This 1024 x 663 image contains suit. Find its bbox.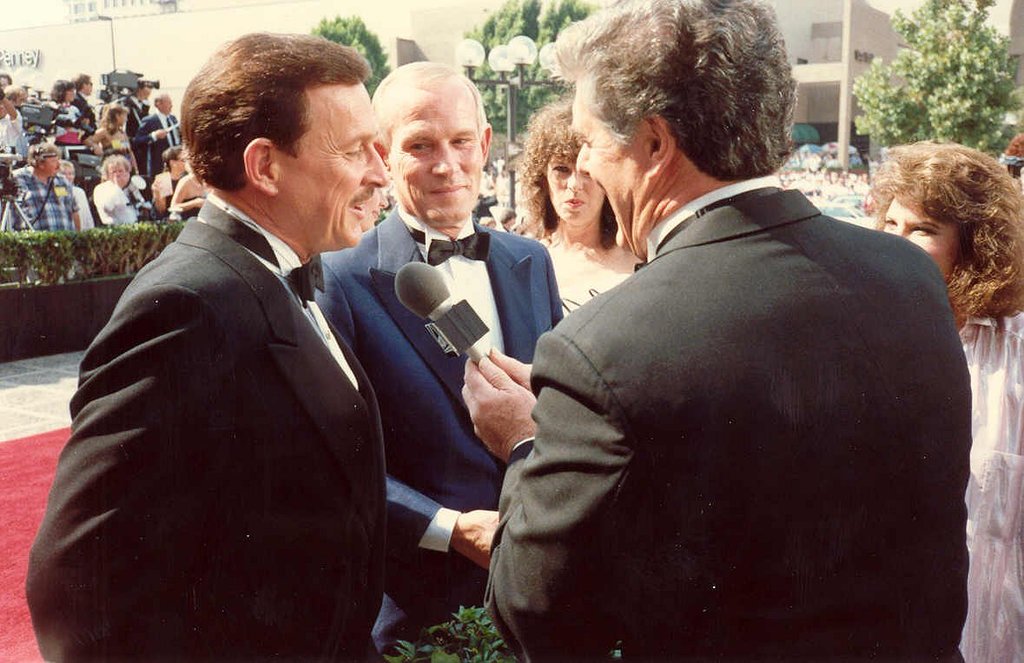
crop(138, 111, 185, 174).
